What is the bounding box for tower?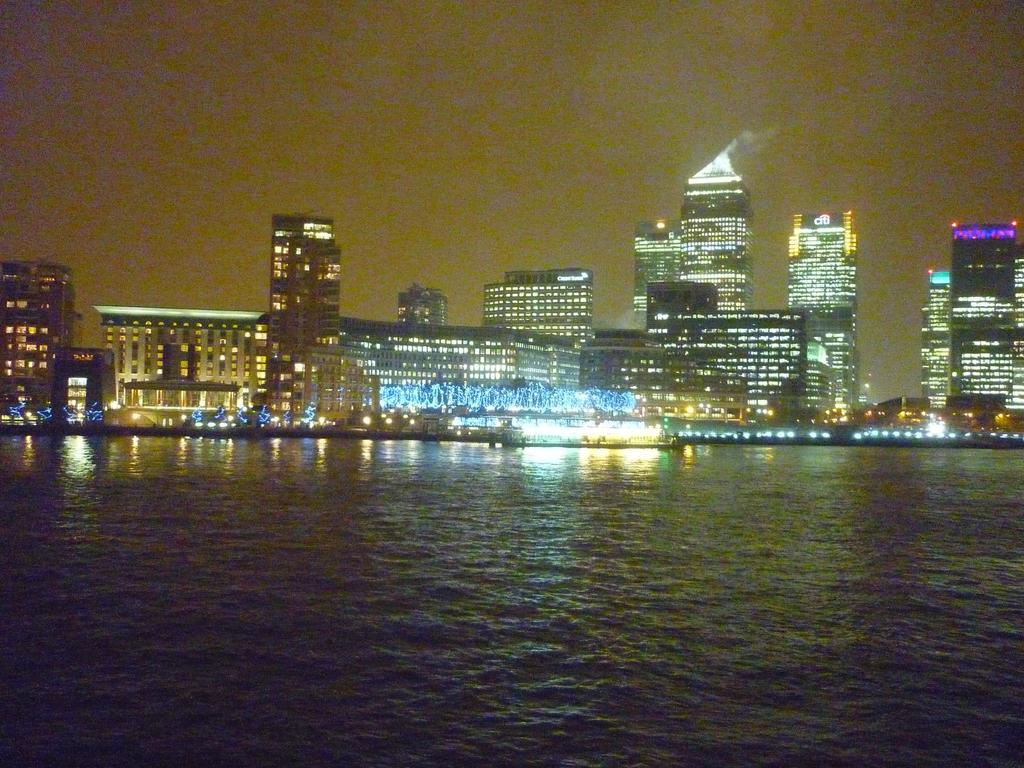
x1=645, y1=277, x2=722, y2=342.
